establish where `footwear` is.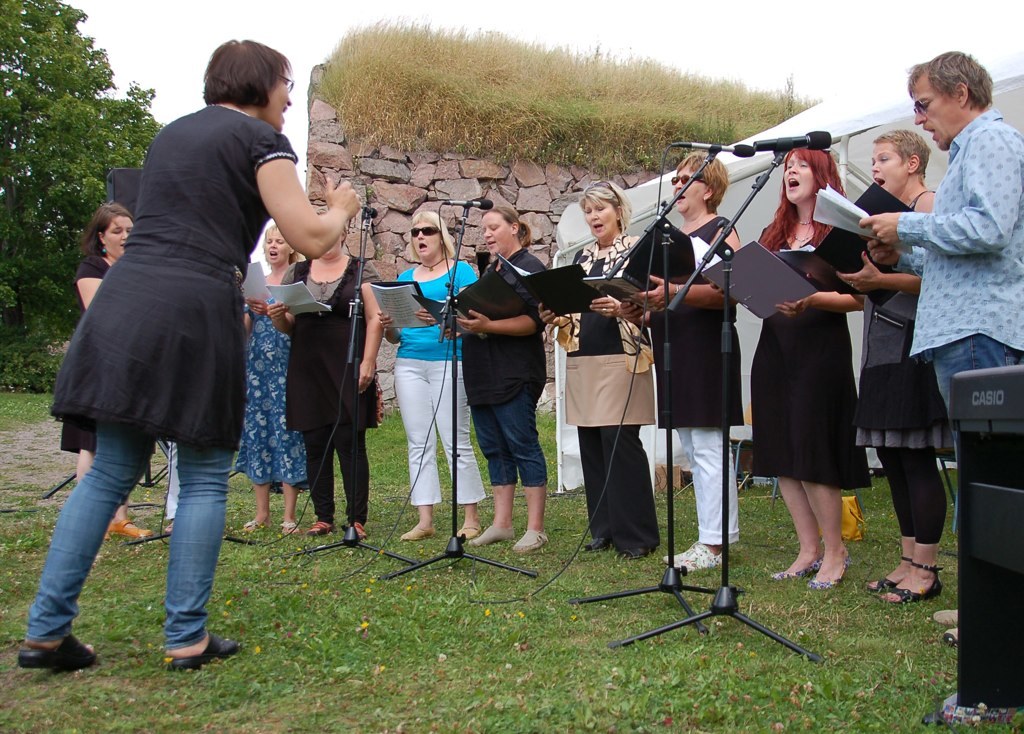
Established at (x1=355, y1=523, x2=368, y2=540).
